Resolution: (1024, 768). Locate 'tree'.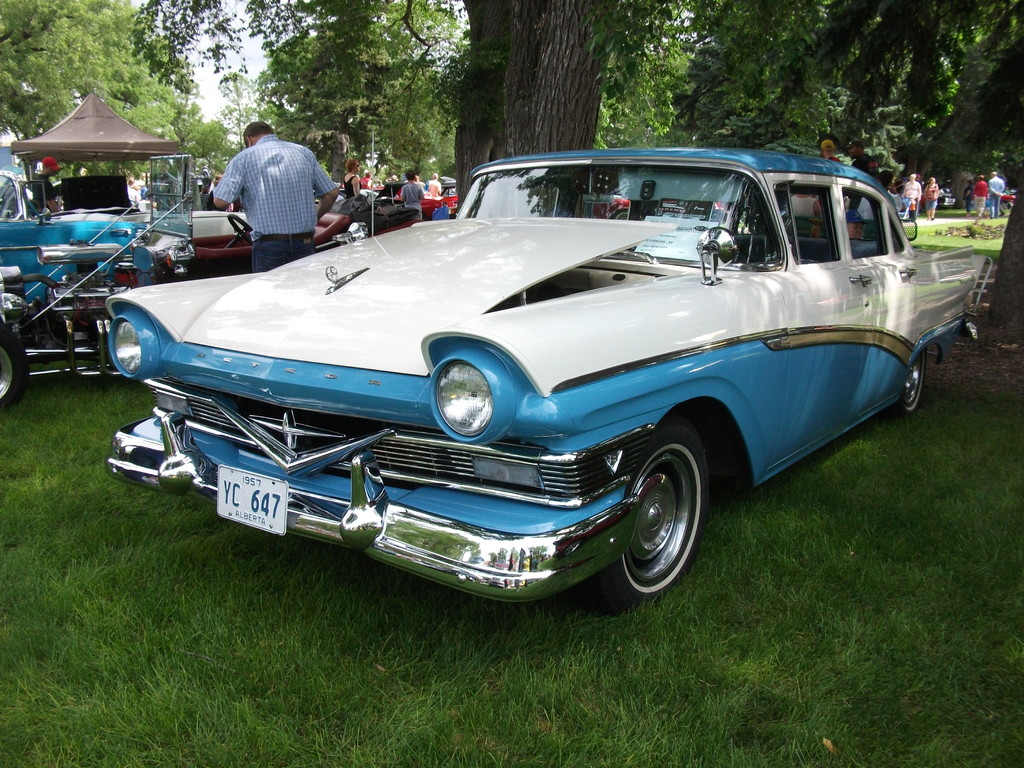
982,175,1023,347.
